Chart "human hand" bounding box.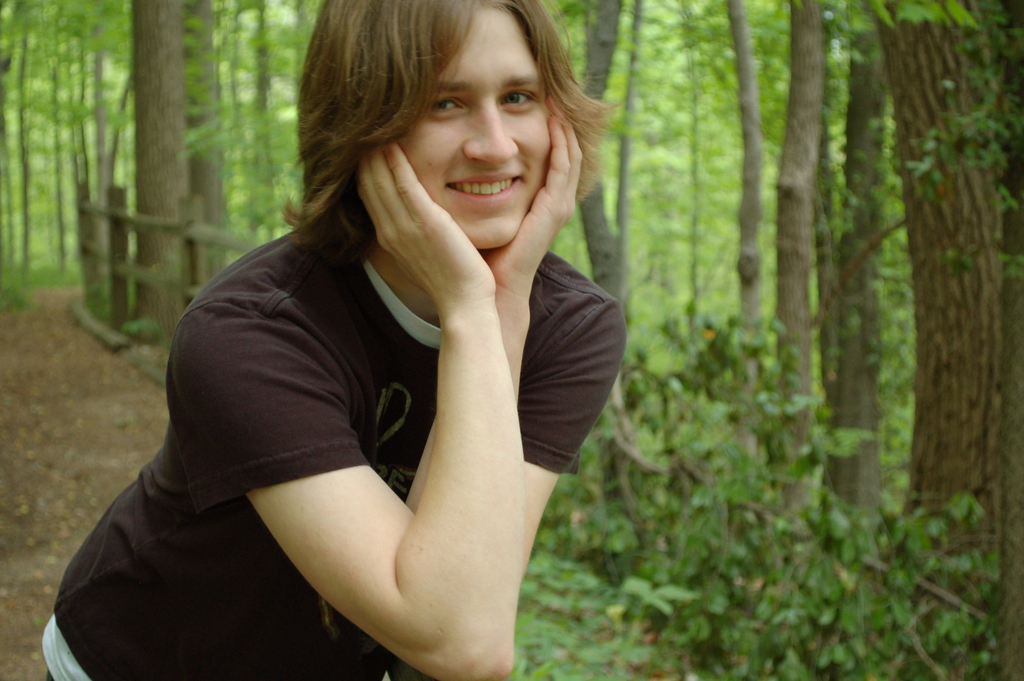
Charted: (335, 167, 504, 316).
